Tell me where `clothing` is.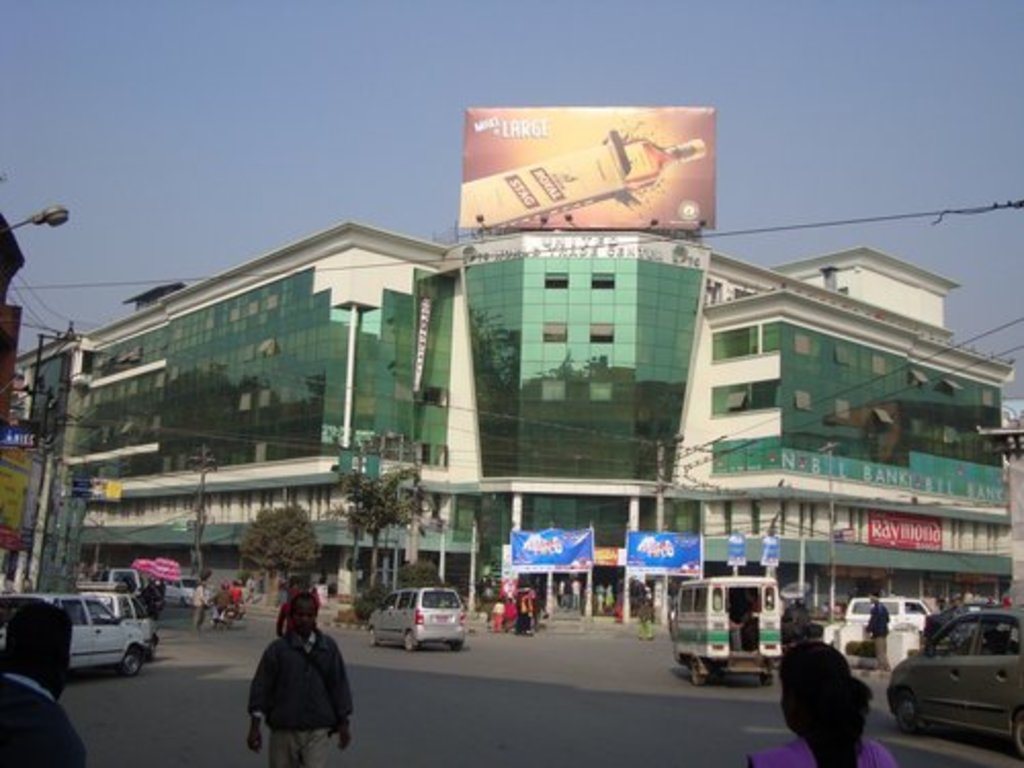
`clothing` is at [743,737,897,766].
